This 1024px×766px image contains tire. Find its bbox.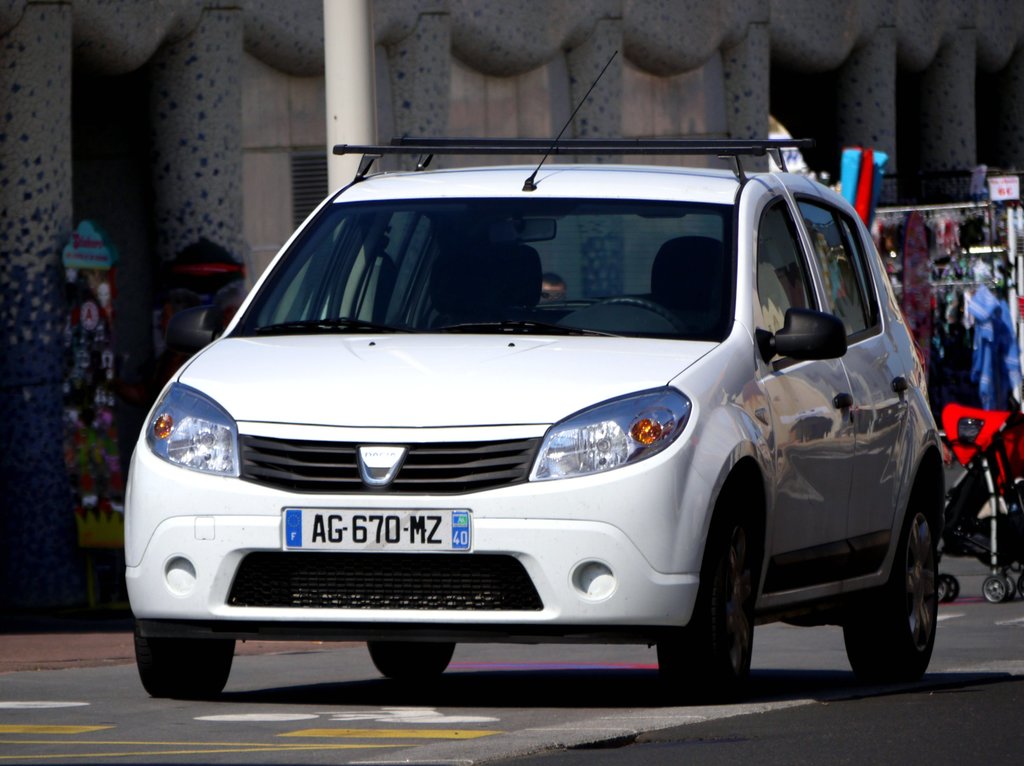
[837,478,936,687].
